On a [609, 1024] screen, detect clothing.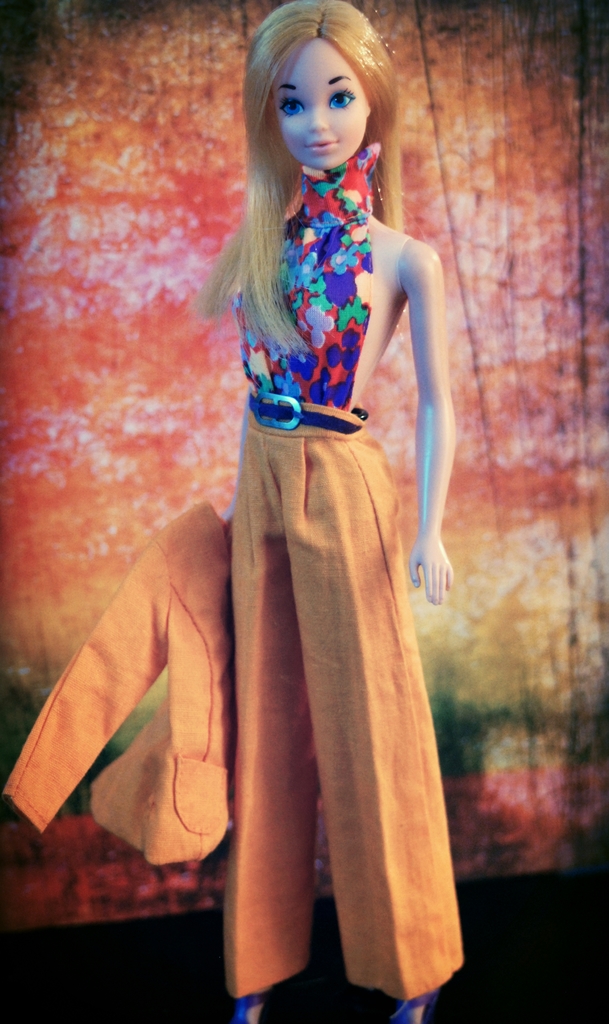
3/493/227/865.
